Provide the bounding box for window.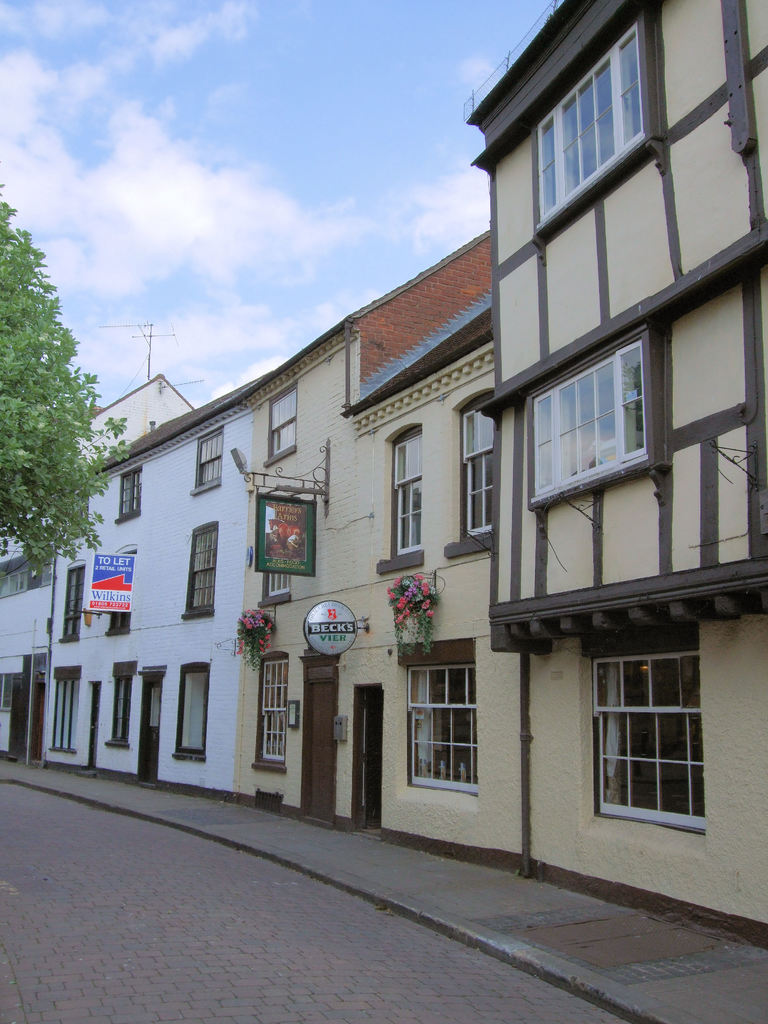
Rect(173, 664, 212, 764).
